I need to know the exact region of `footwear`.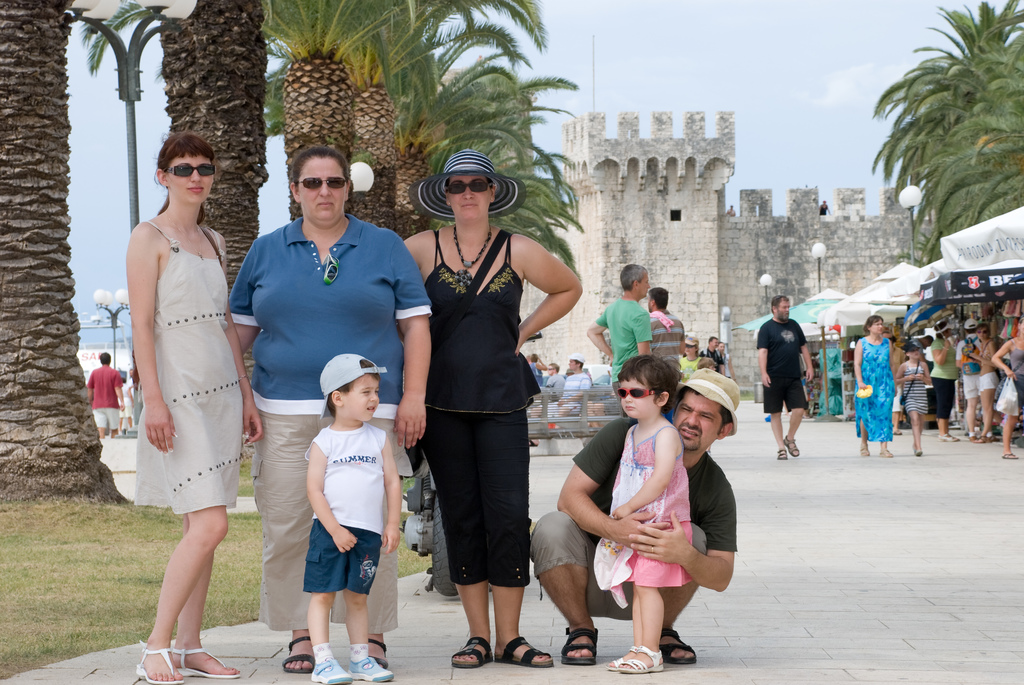
Region: [786, 439, 796, 463].
